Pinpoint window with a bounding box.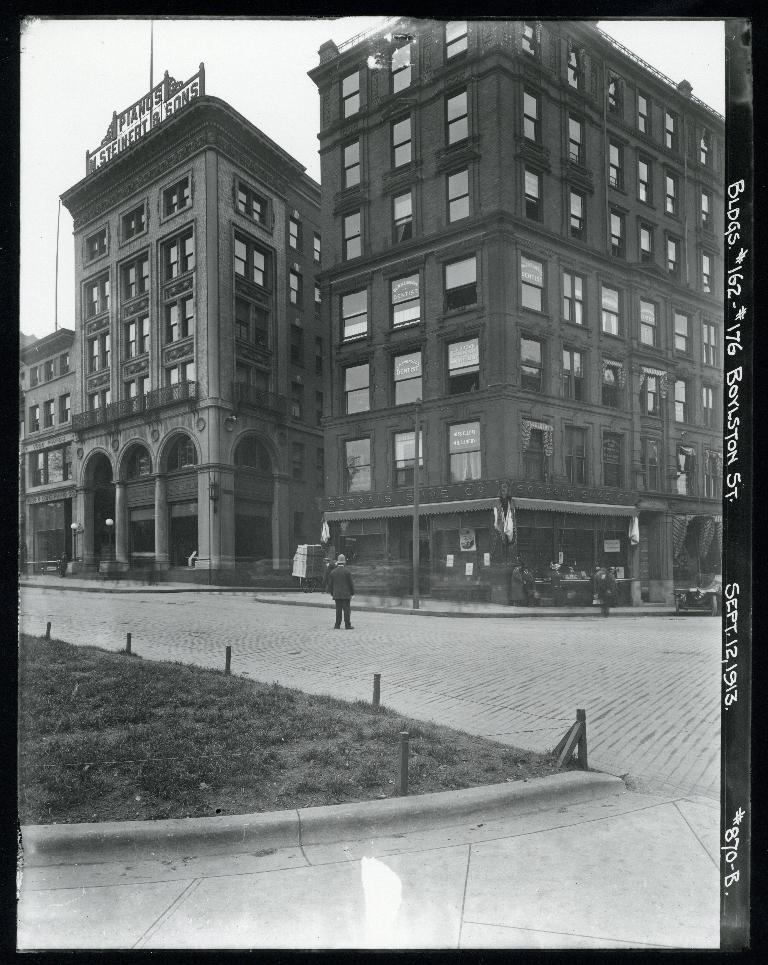
344:365:369:413.
